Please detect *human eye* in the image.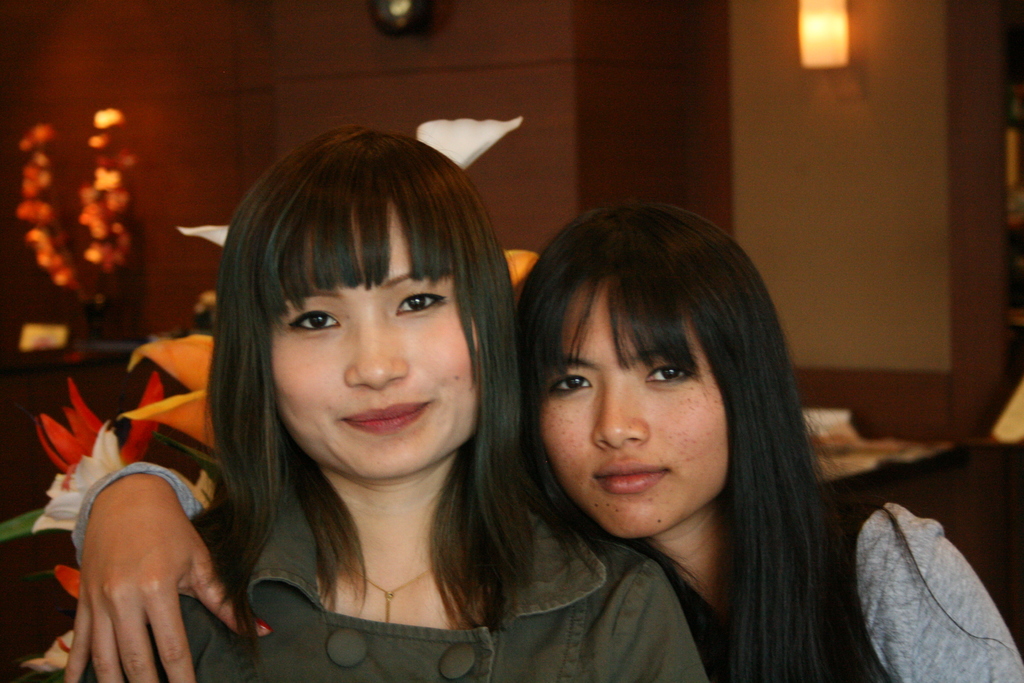
bbox(388, 291, 446, 320).
